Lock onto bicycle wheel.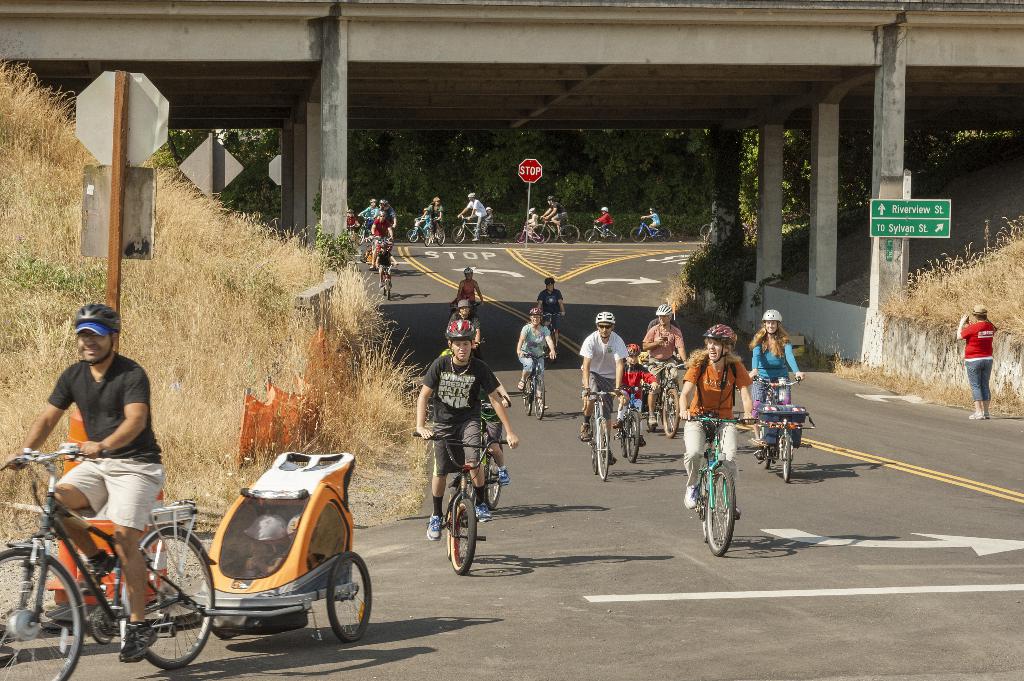
Locked: <bbox>781, 439, 793, 485</bbox>.
